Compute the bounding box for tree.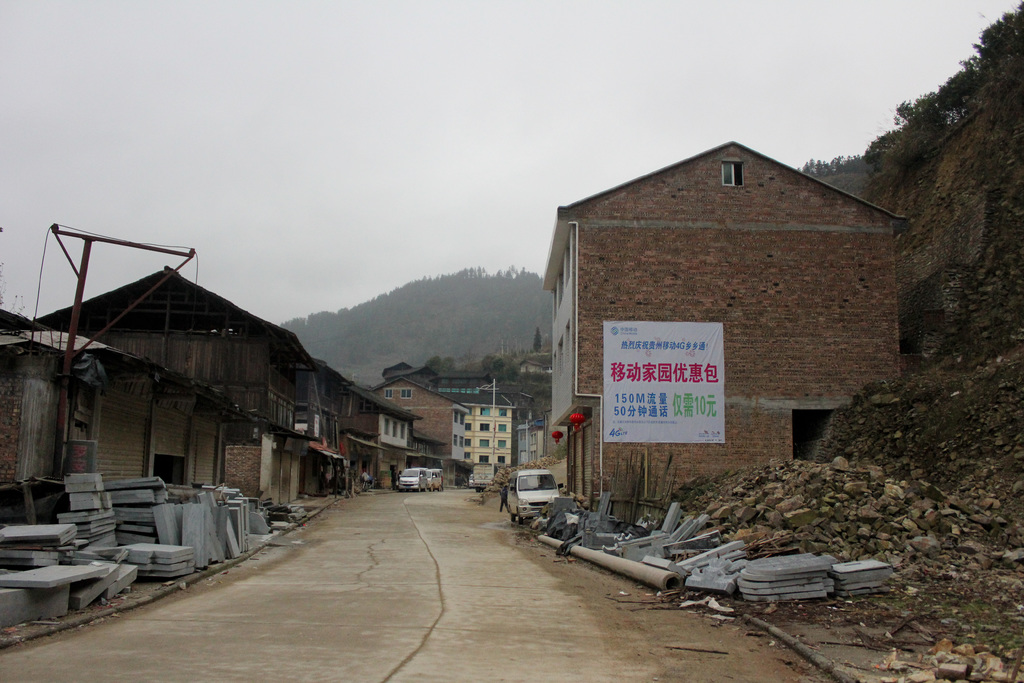
535,324,542,349.
